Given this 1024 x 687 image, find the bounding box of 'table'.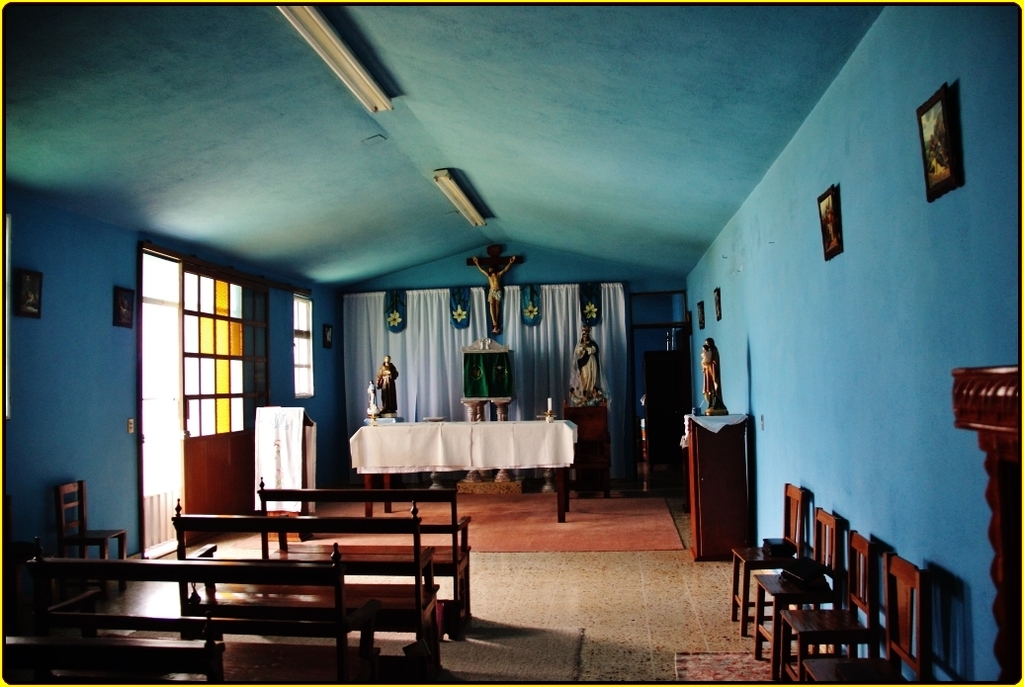
locate(360, 418, 573, 525).
